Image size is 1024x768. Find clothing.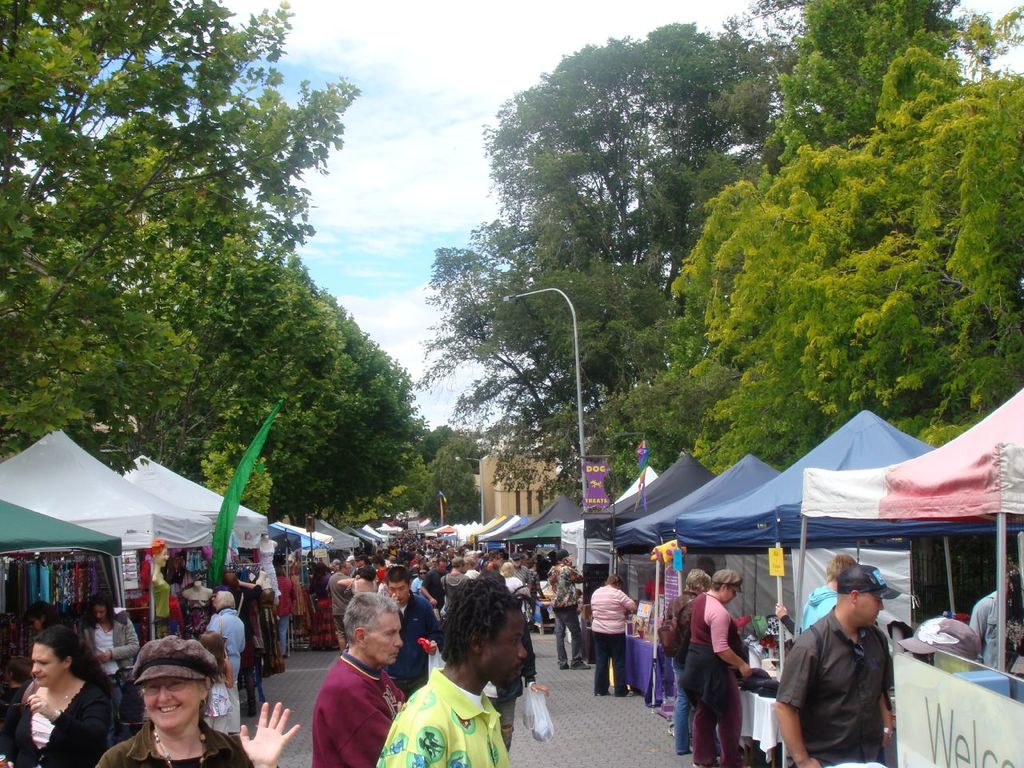
<bbox>166, 594, 182, 637</bbox>.
